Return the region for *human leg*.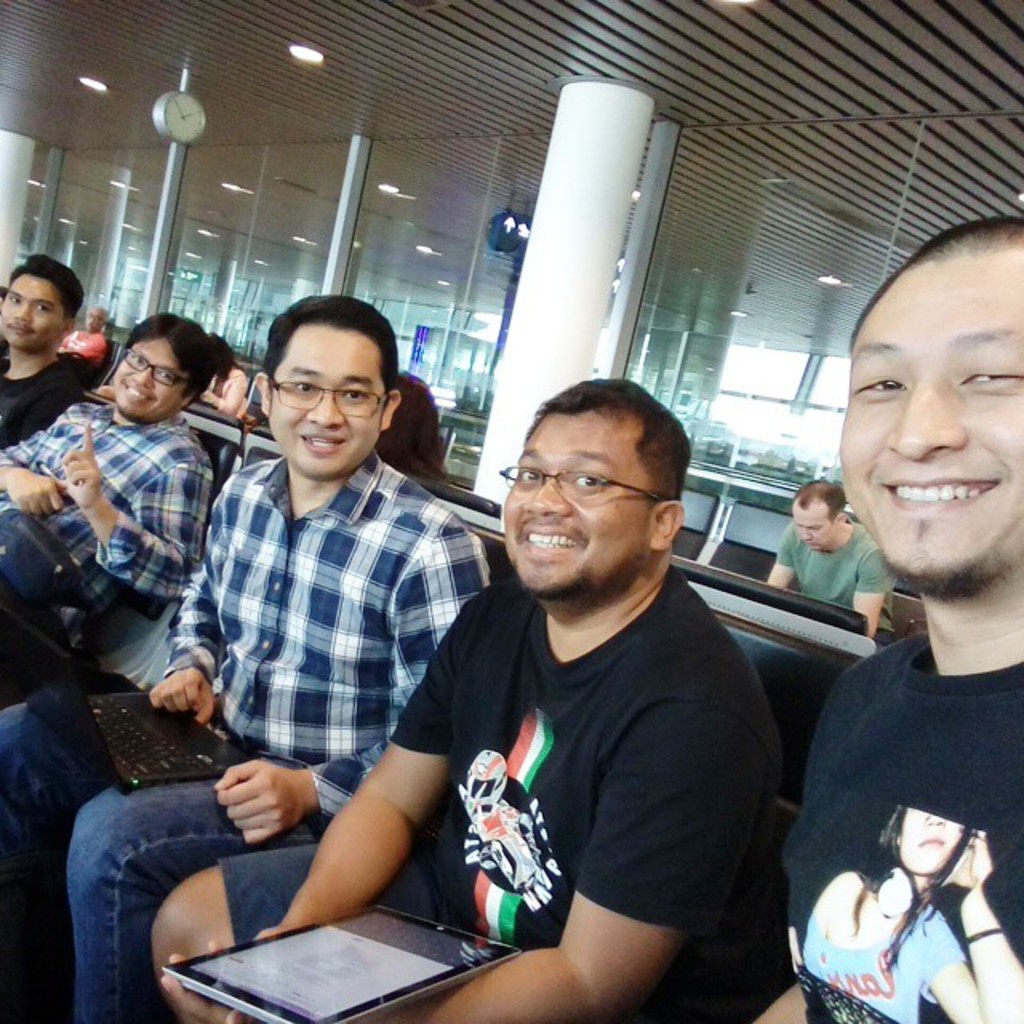
<box>64,778,310,1019</box>.
